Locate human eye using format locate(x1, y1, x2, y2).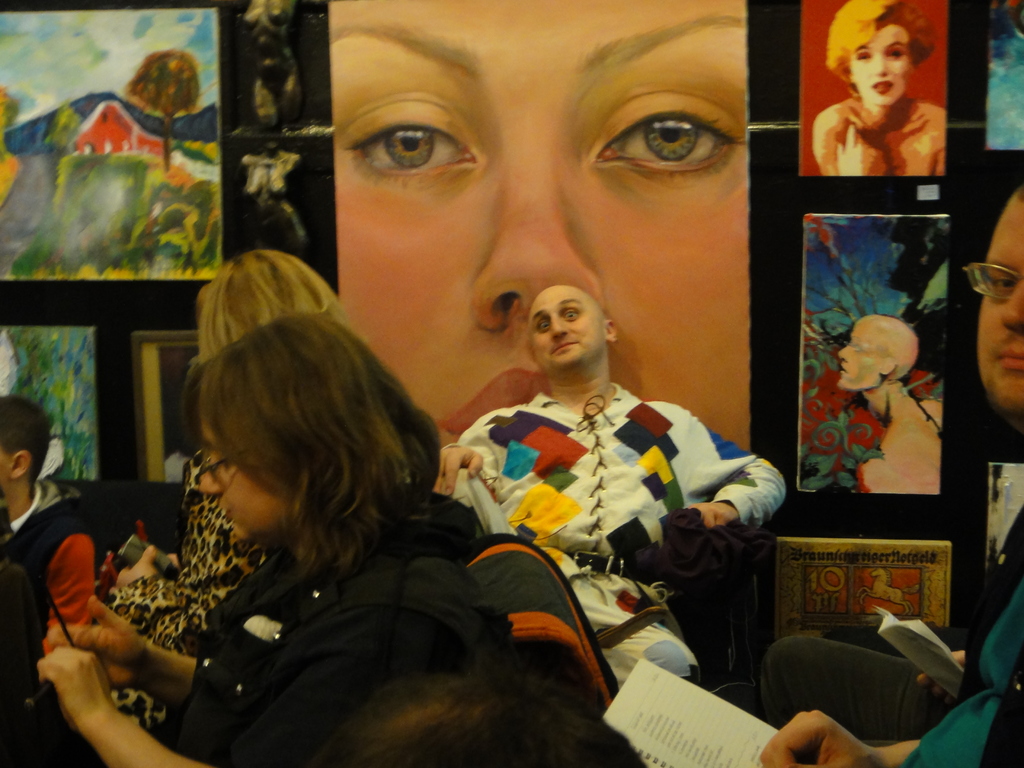
locate(989, 269, 1017, 295).
